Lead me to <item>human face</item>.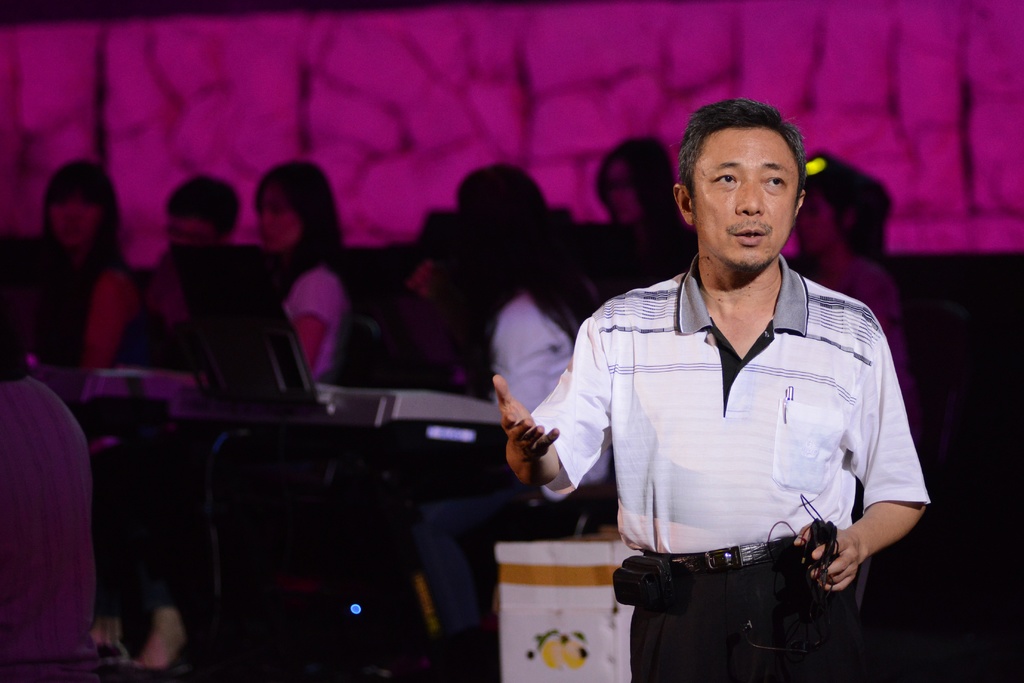
Lead to bbox=[694, 129, 797, 267].
